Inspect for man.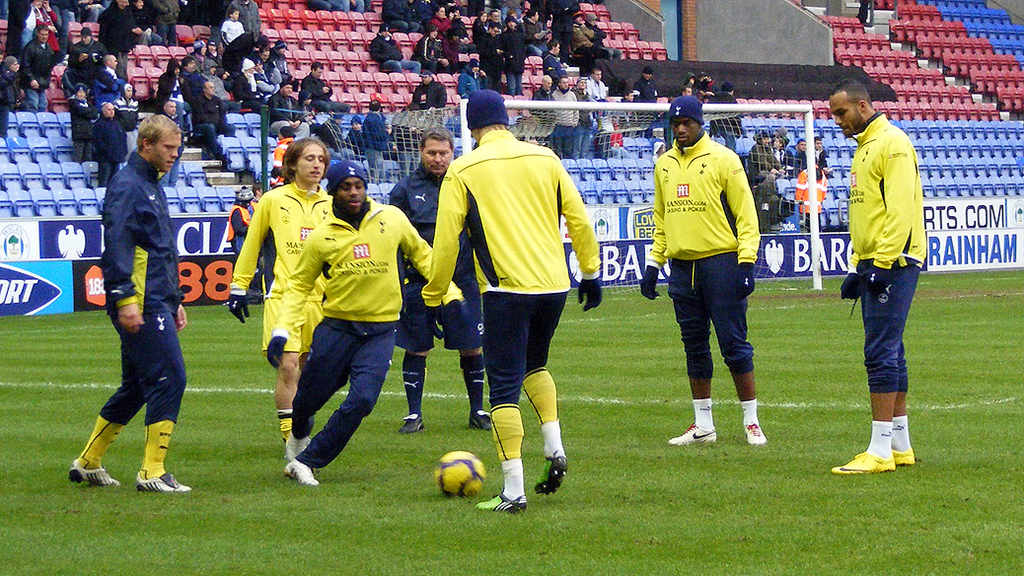
Inspection: bbox(387, 125, 493, 435).
